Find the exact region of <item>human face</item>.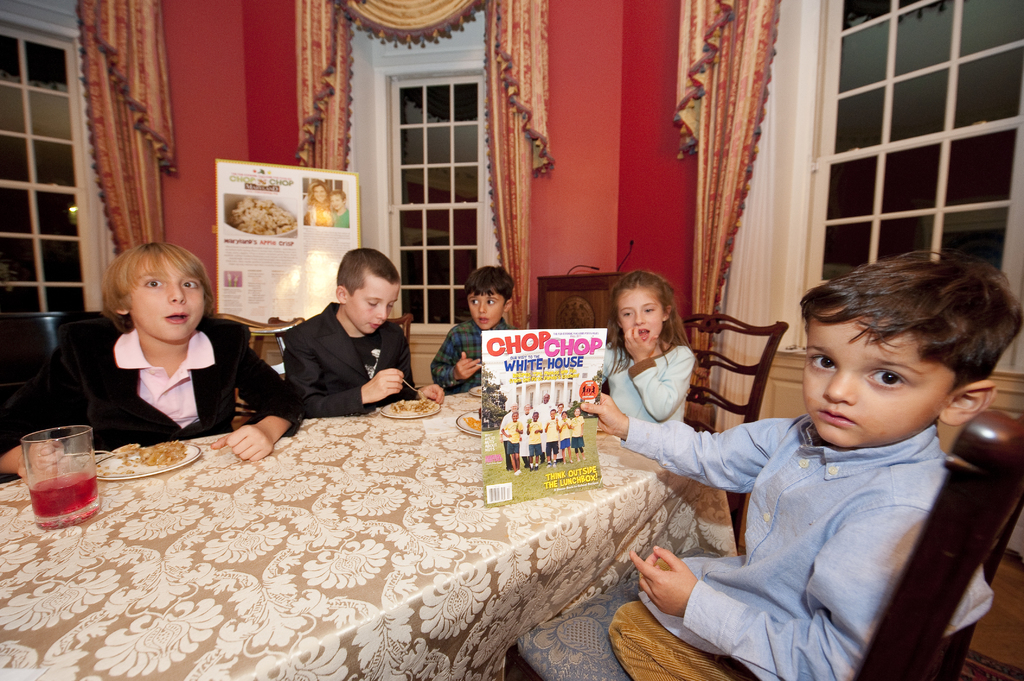
Exact region: {"left": 803, "top": 310, "right": 957, "bottom": 447}.
